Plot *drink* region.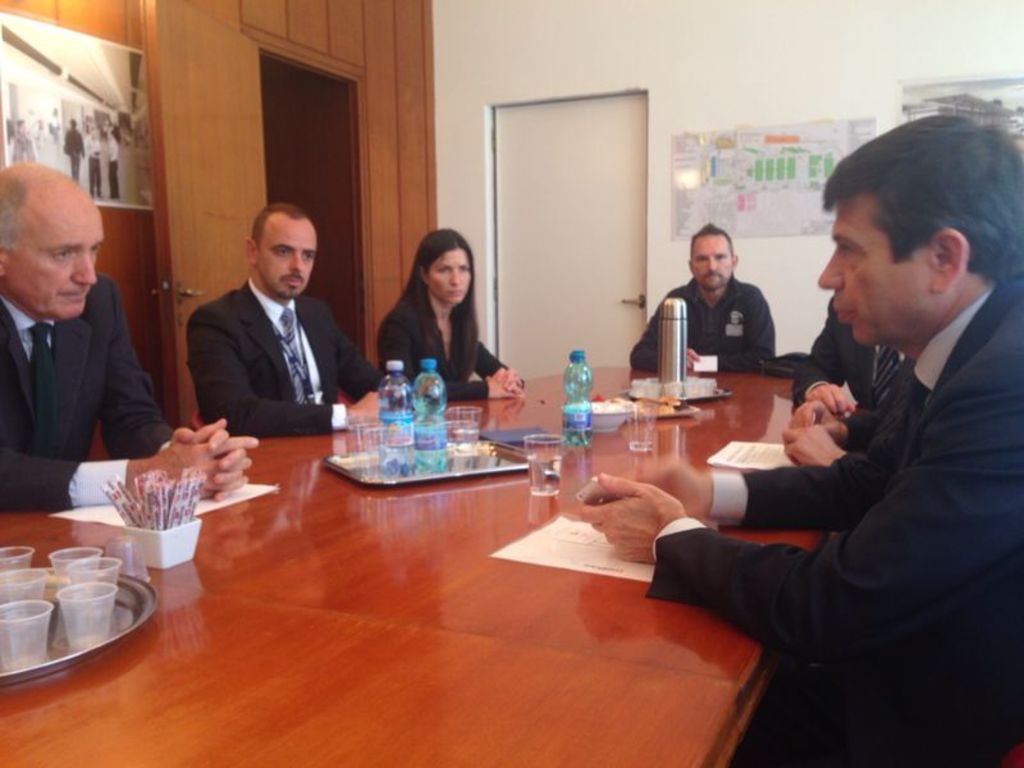
Plotted at 411, 356, 448, 472.
